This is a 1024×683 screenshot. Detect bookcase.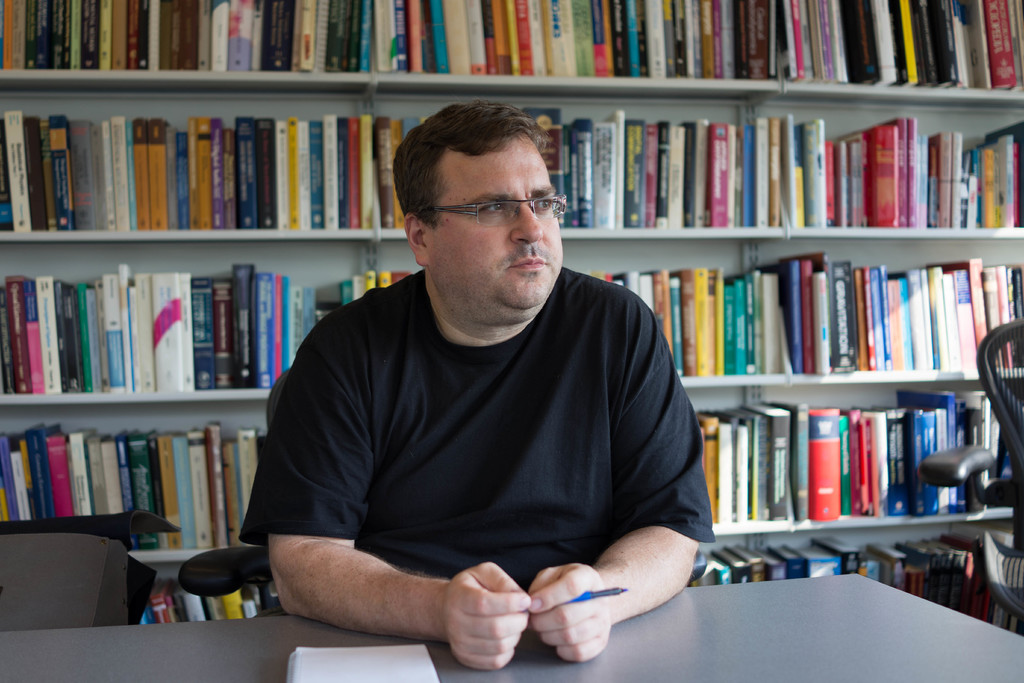
box(0, 0, 1023, 633).
